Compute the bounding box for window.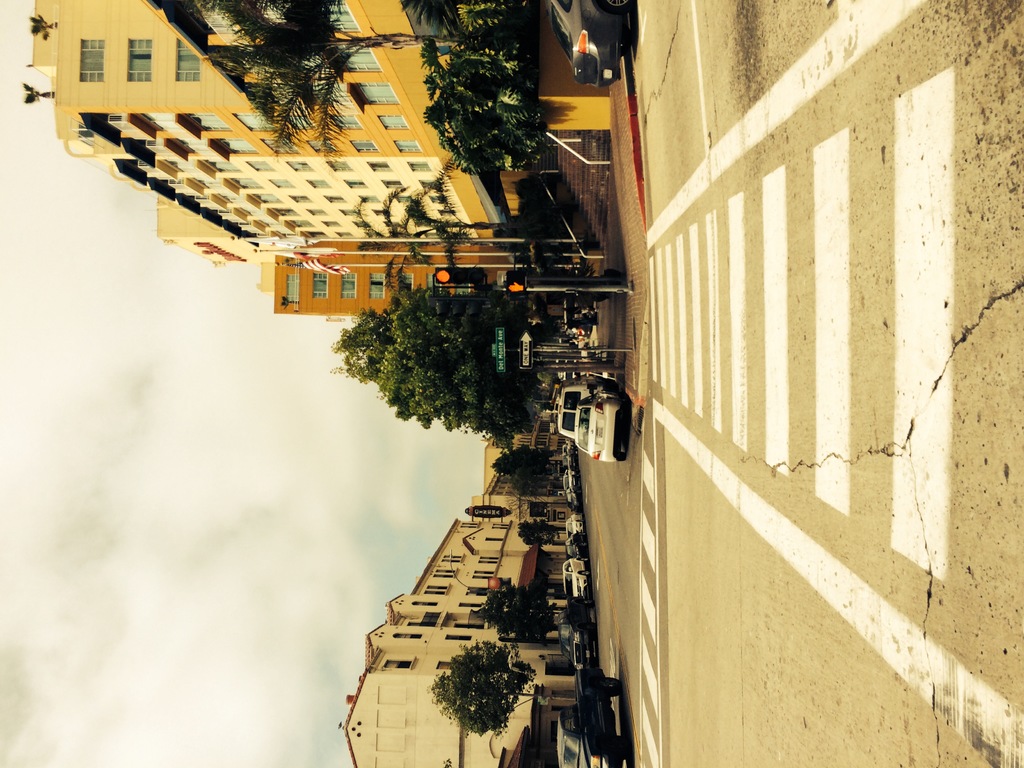
box(292, 218, 312, 227).
